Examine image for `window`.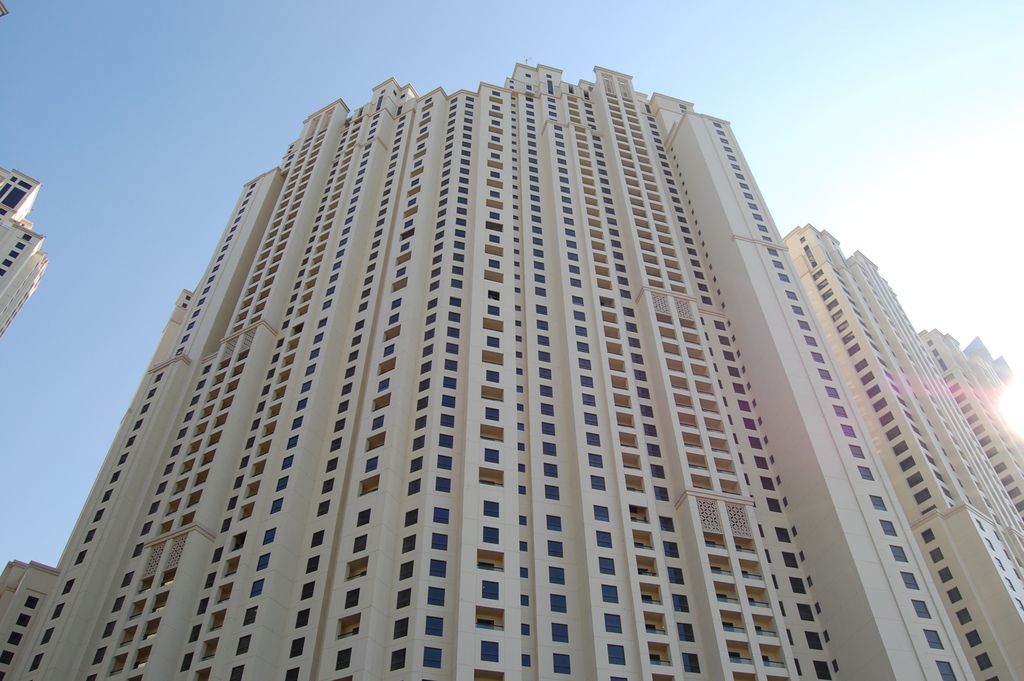
Examination result: left=917, top=525, right=934, bottom=542.
